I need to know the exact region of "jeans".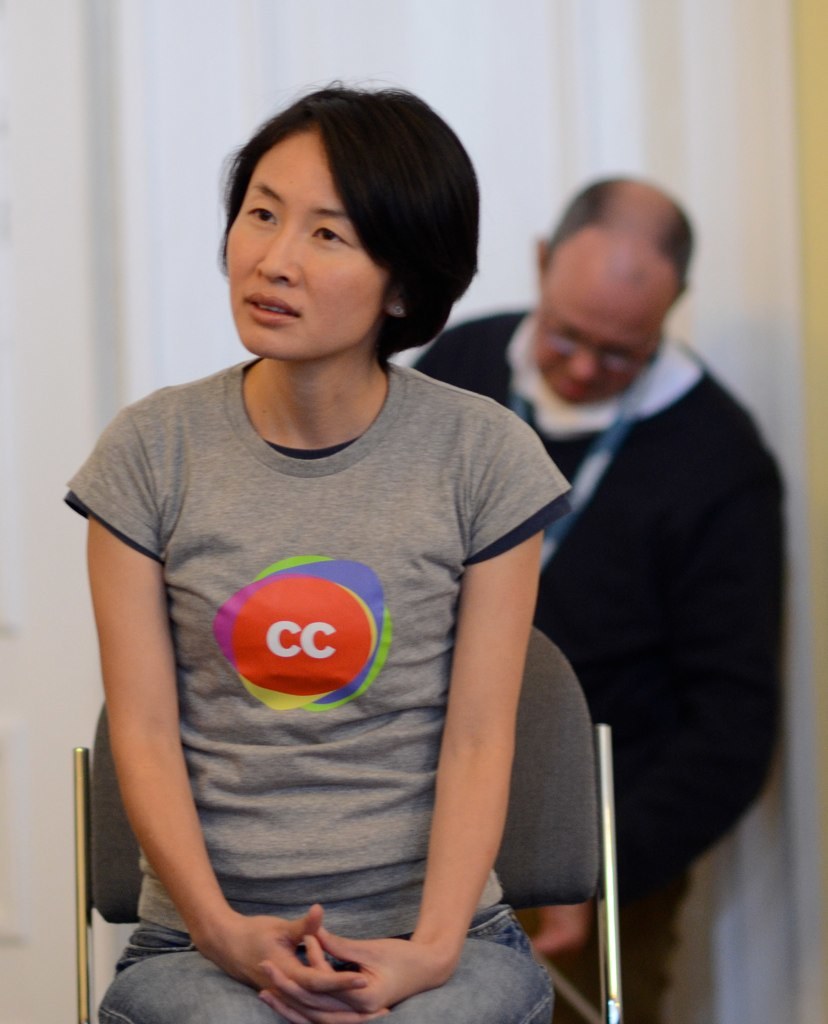
Region: pyautogui.locateOnScreen(97, 898, 556, 1023).
